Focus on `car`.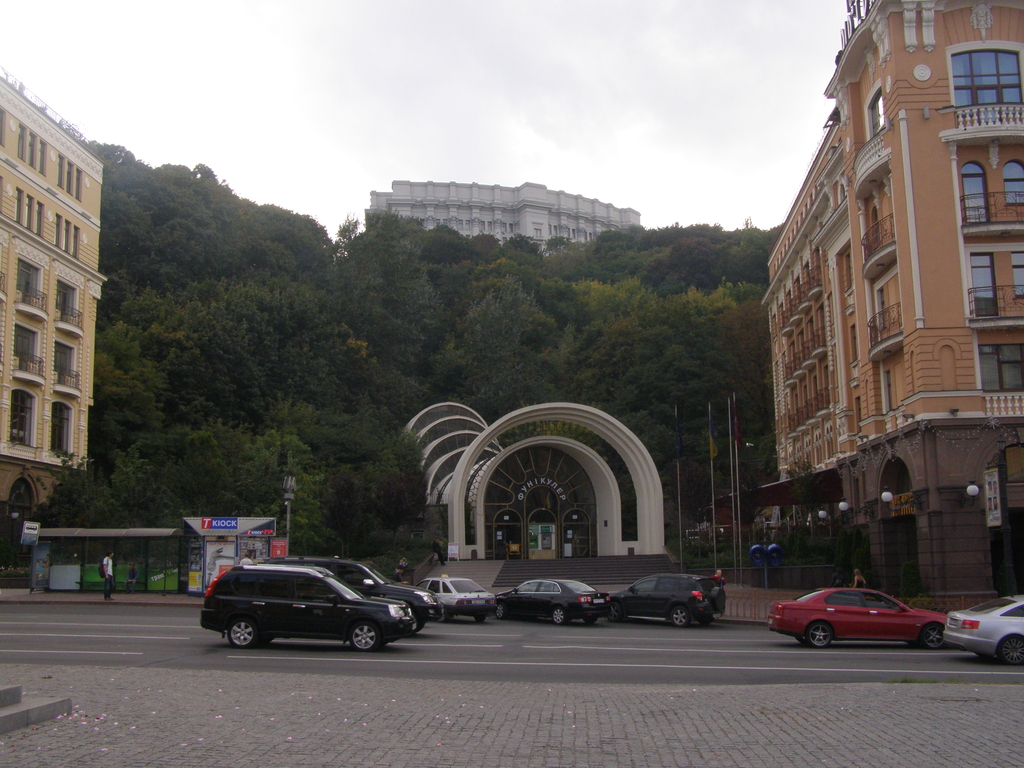
Focused at [417, 573, 499, 620].
